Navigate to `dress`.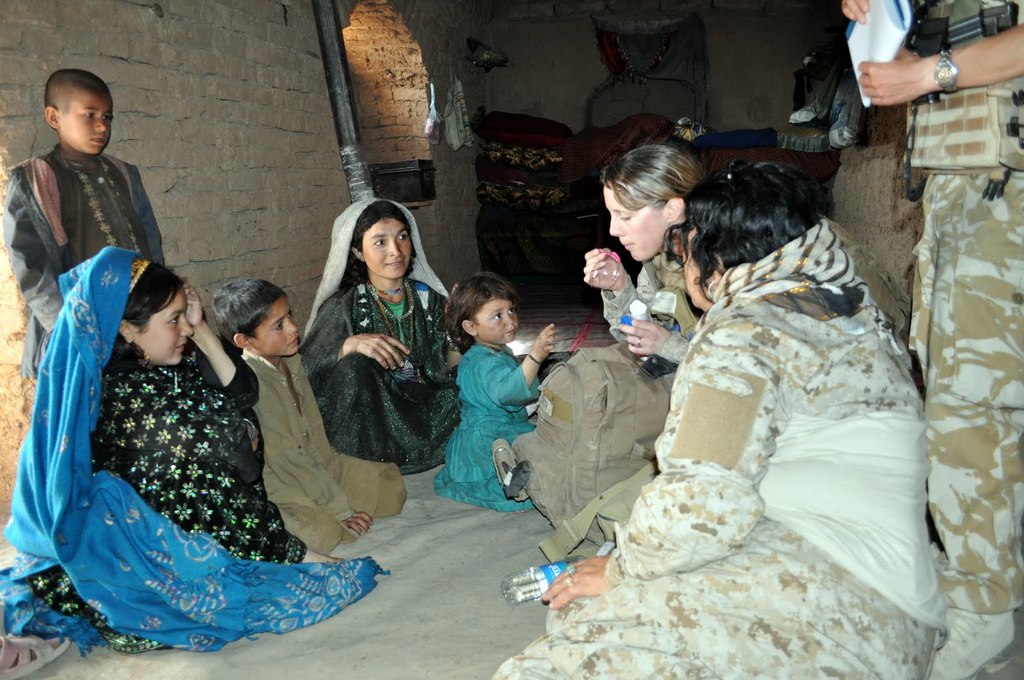
Navigation target: [x1=31, y1=367, x2=305, y2=651].
